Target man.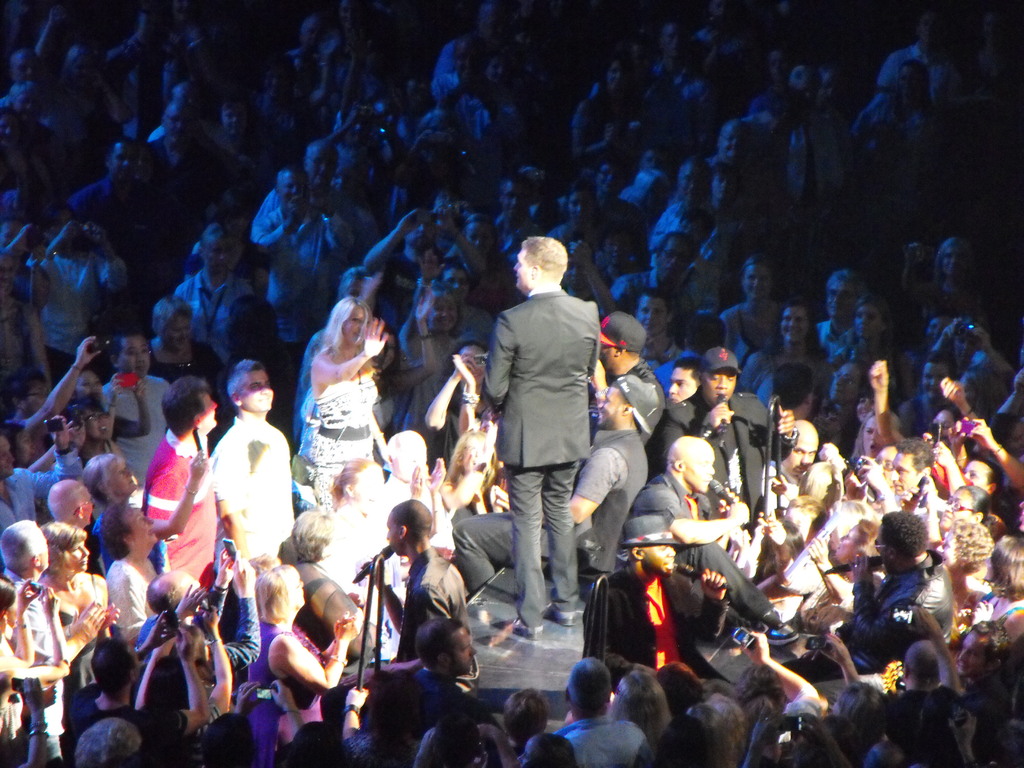
Target region: rect(580, 518, 728, 657).
